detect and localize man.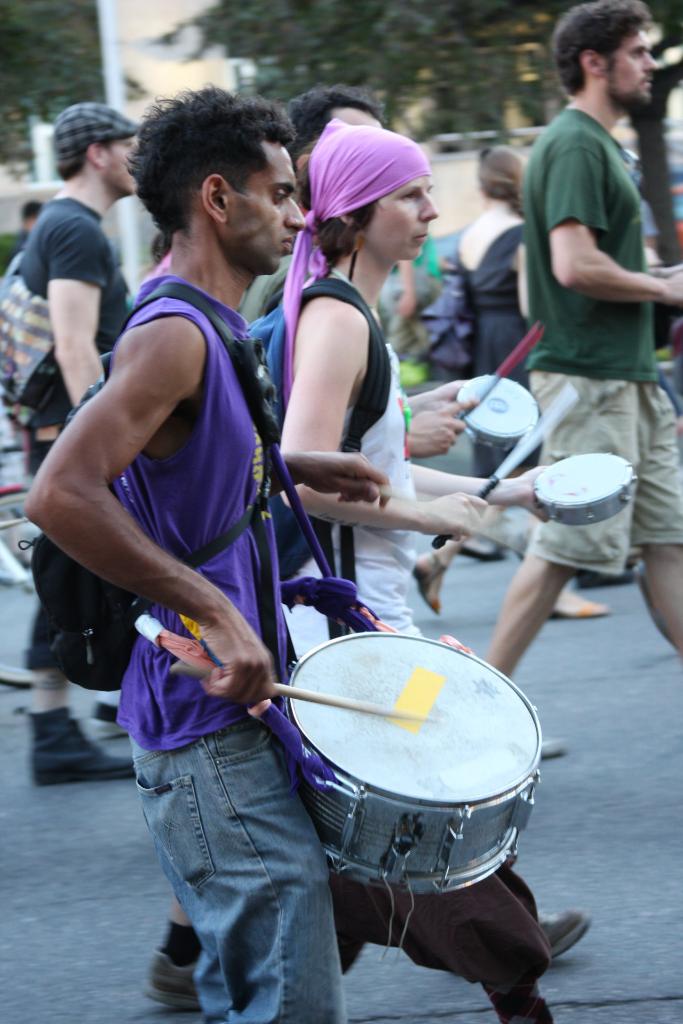
Localized at (247, 91, 382, 314).
